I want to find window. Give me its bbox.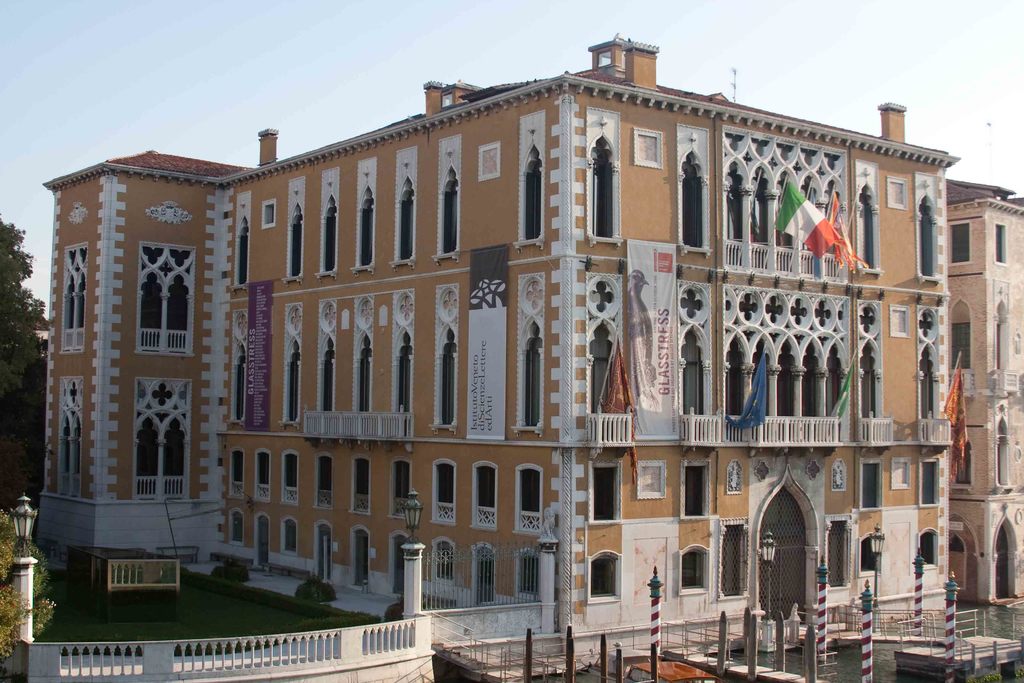
Rect(55, 372, 83, 495).
